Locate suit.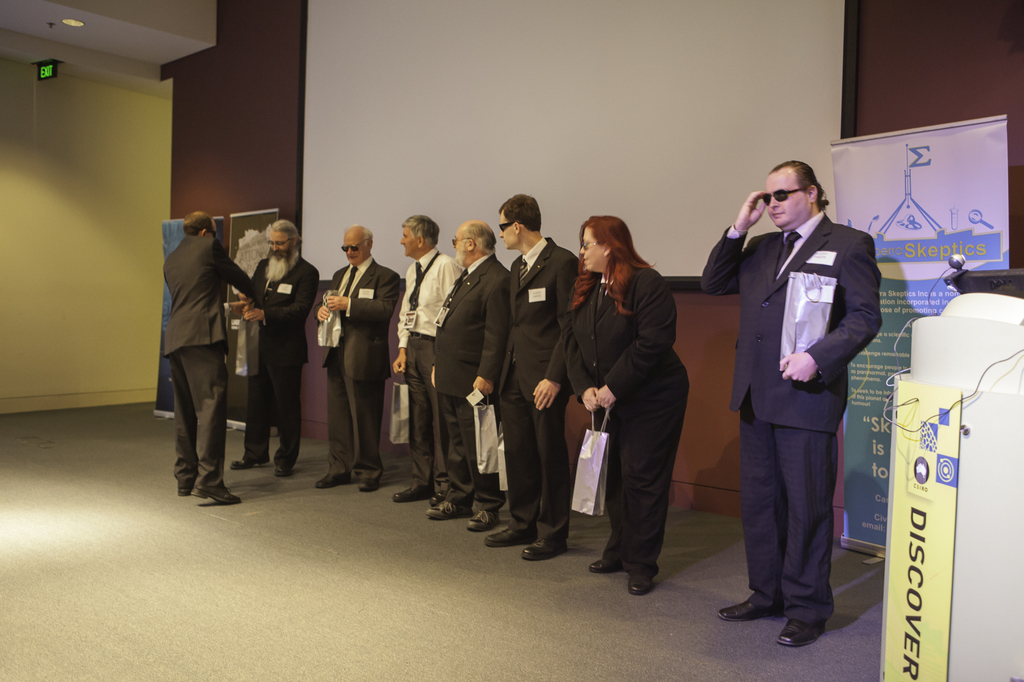
Bounding box: region(562, 255, 697, 578).
